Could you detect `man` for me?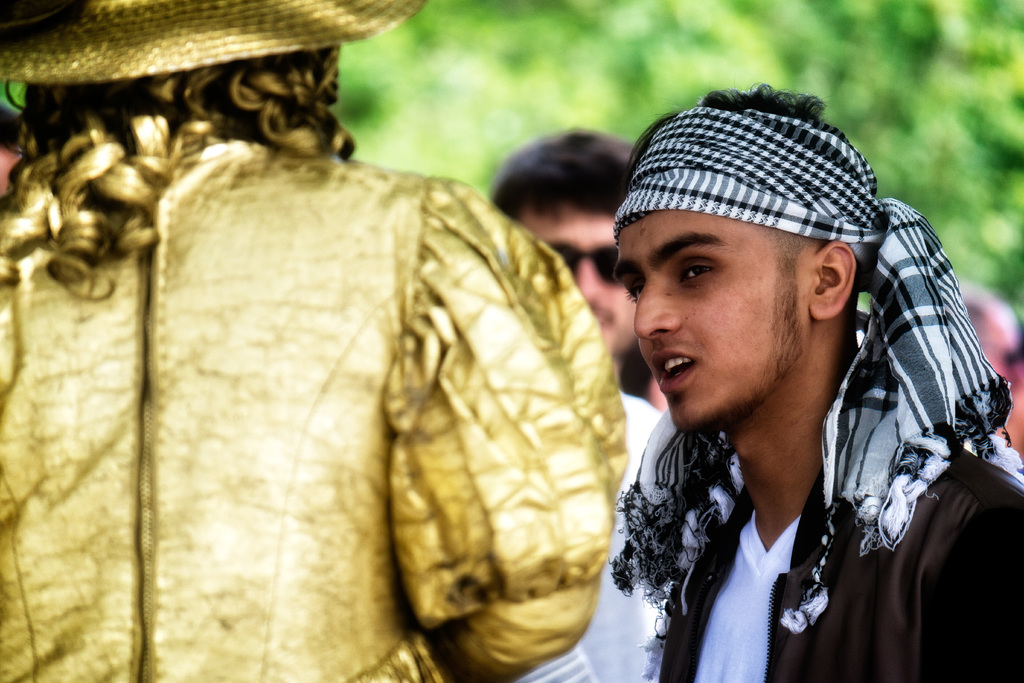
Detection result: [x1=486, y1=124, x2=677, y2=416].
